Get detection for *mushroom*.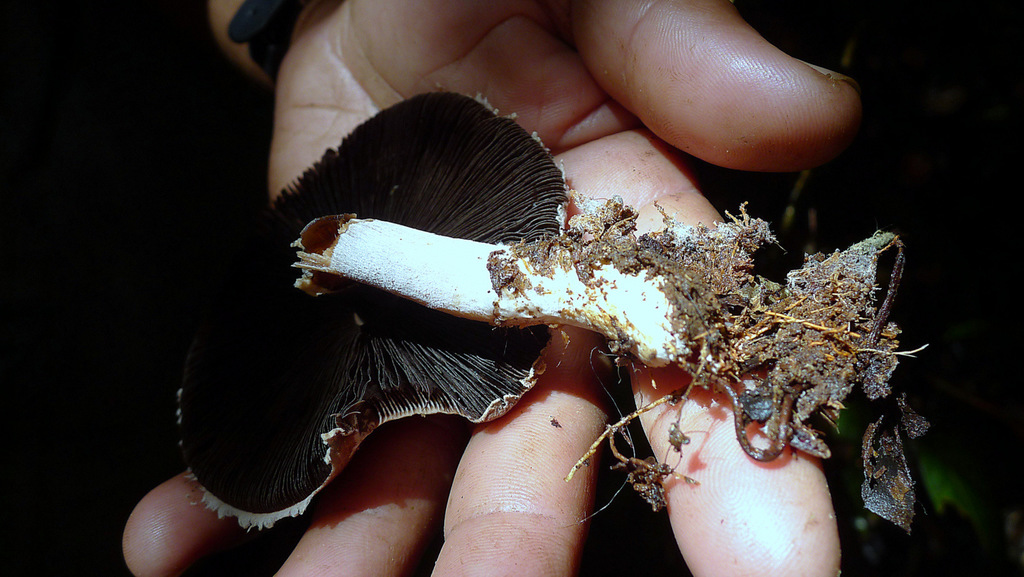
Detection: Rect(180, 120, 954, 521).
